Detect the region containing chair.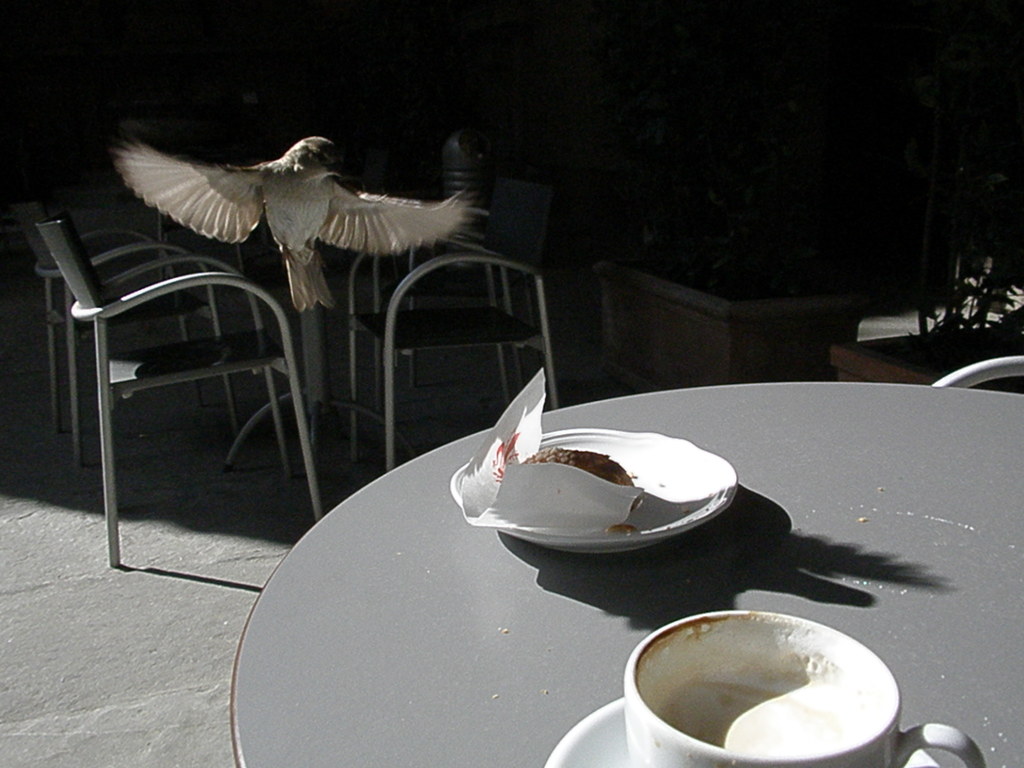
{"x1": 348, "y1": 236, "x2": 558, "y2": 475}.
